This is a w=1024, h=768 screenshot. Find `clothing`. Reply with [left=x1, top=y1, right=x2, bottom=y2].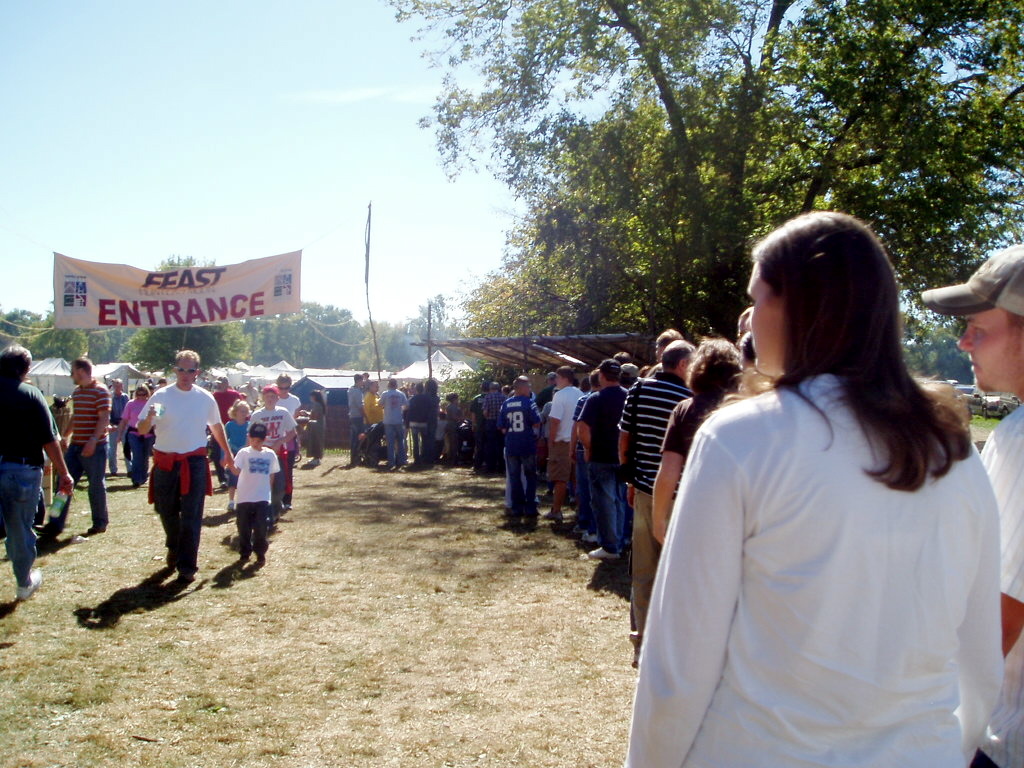
[left=482, top=390, right=504, bottom=471].
